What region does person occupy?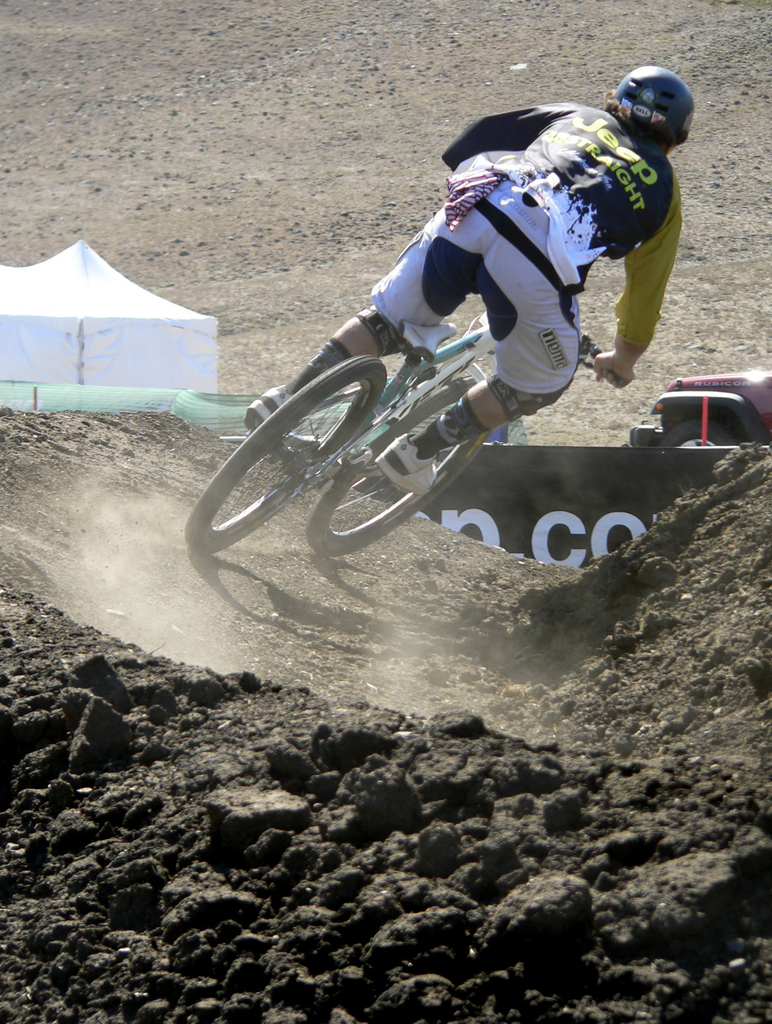
222 28 664 661.
